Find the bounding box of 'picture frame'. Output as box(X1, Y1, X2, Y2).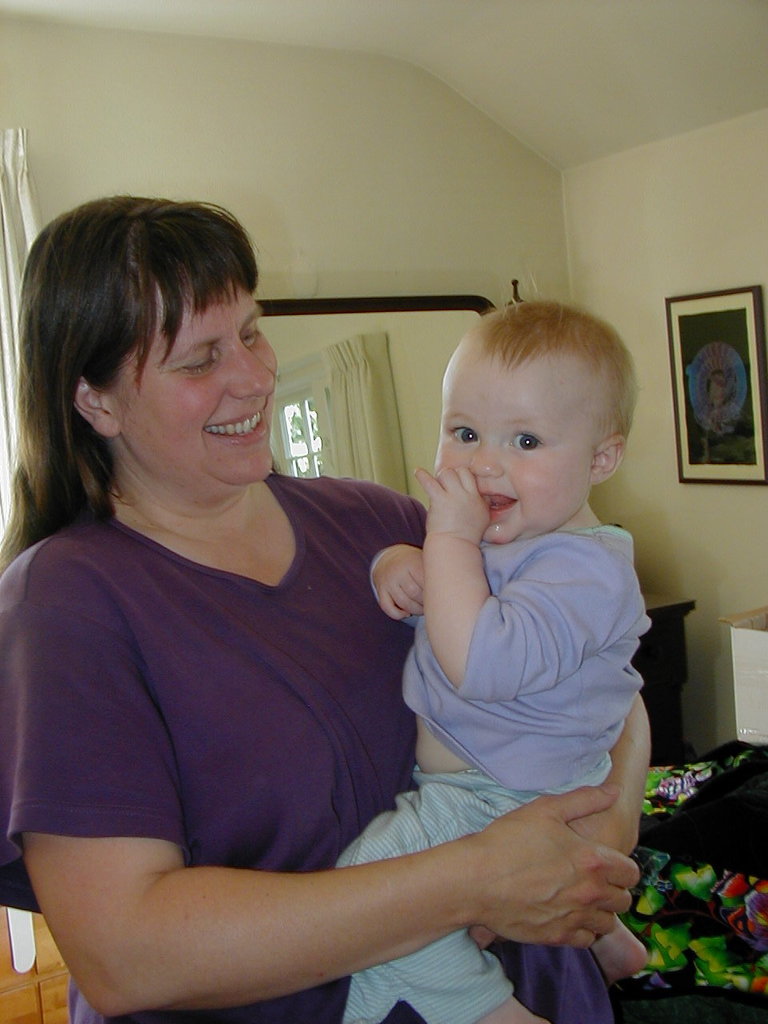
box(665, 285, 767, 487).
